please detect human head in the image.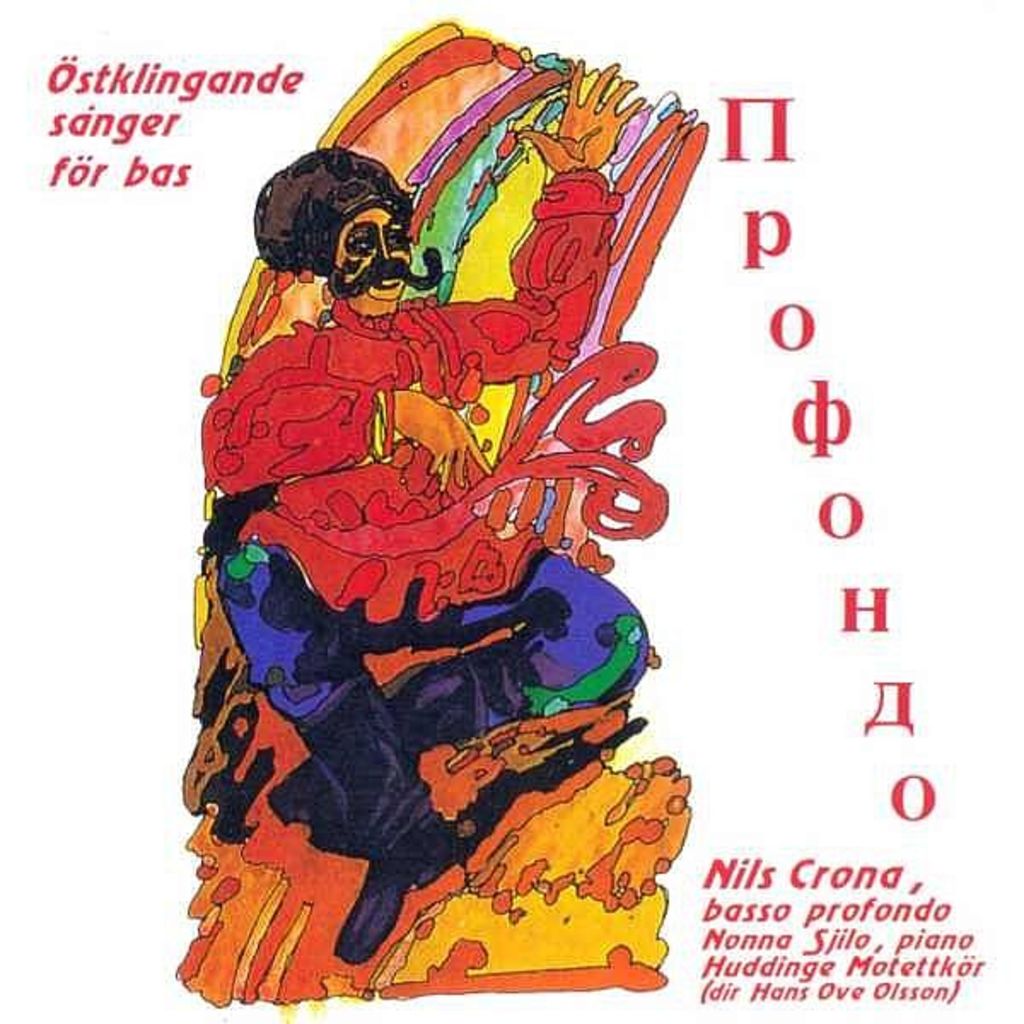
left=259, top=143, right=440, bottom=295.
